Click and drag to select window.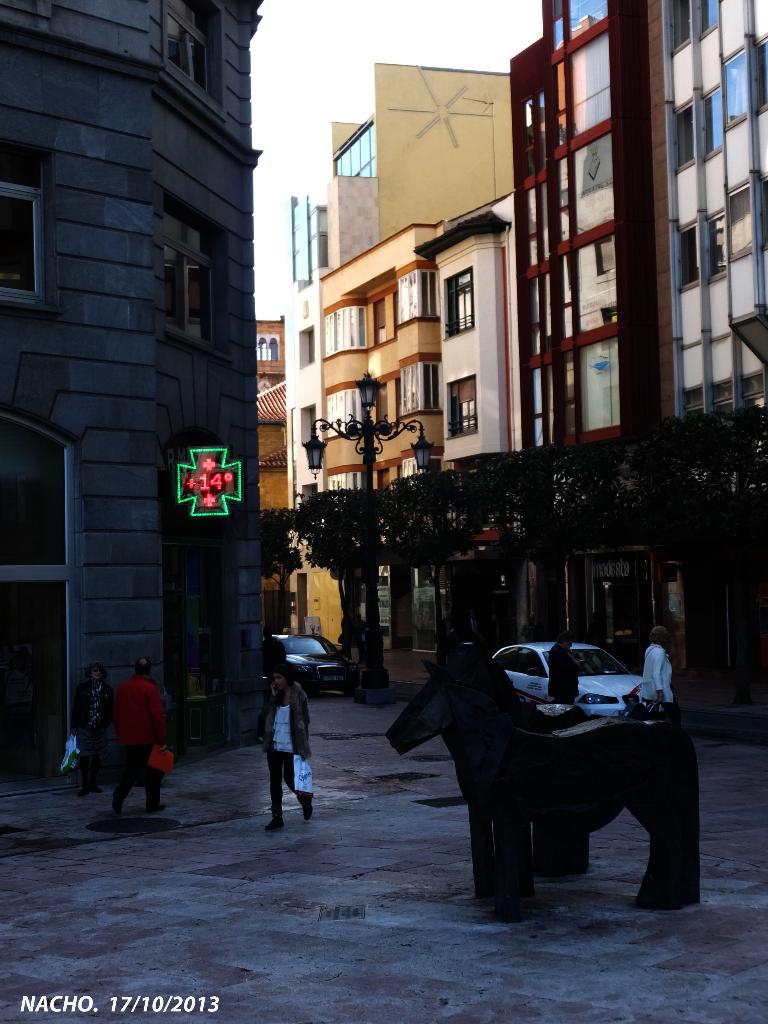
Selection: [446, 371, 481, 438].
